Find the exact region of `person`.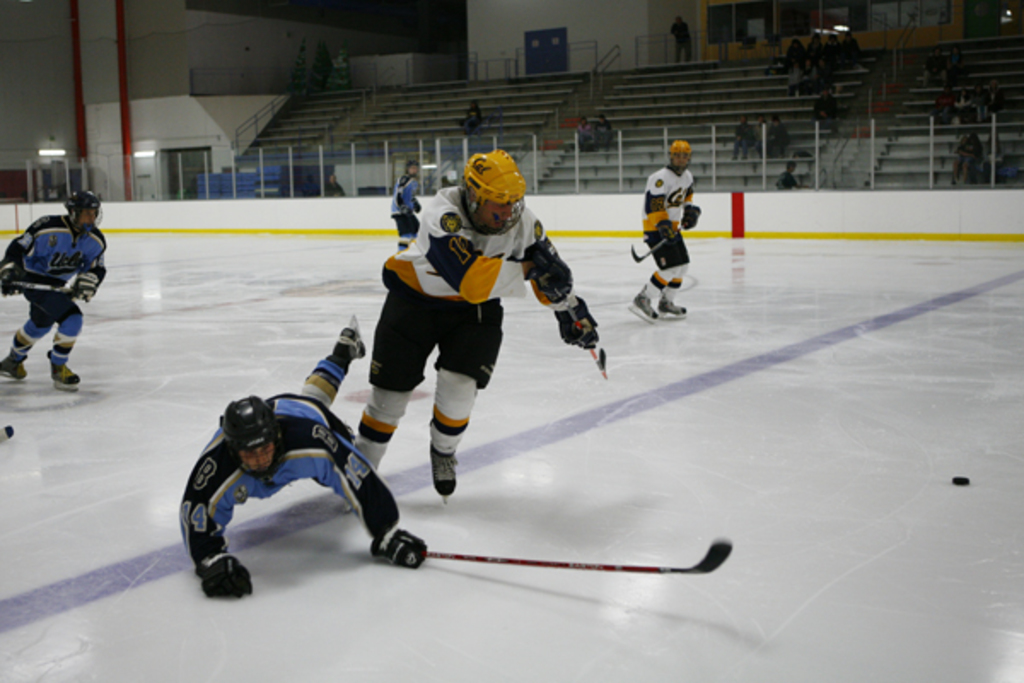
Exact region: box=[353, 154, 597, 502].
